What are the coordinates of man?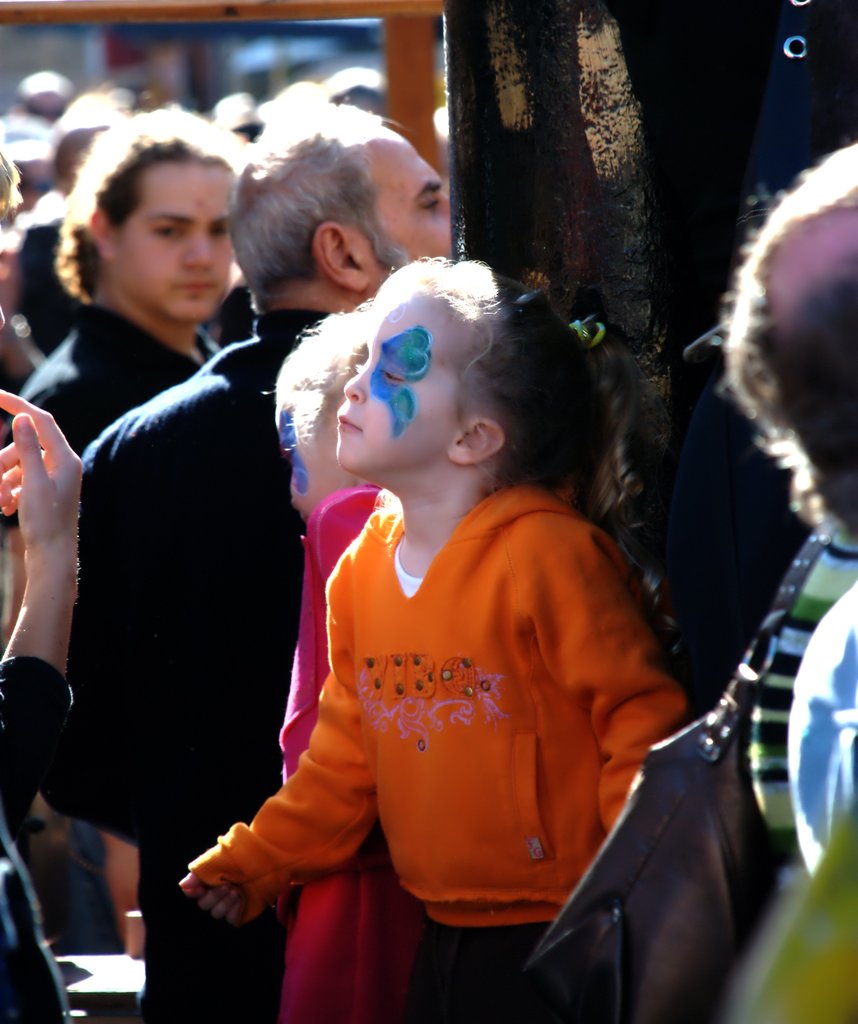
[786, 581, 857, 881].
